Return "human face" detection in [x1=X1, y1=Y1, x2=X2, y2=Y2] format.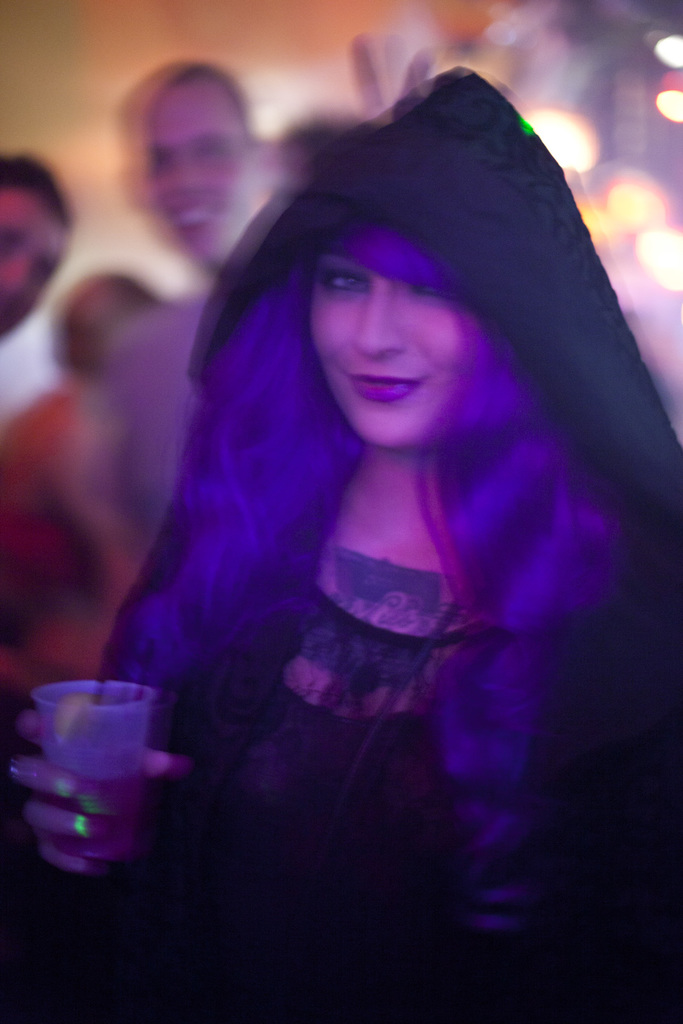
[x1=153, y1=99, x2=258, y2=256].
